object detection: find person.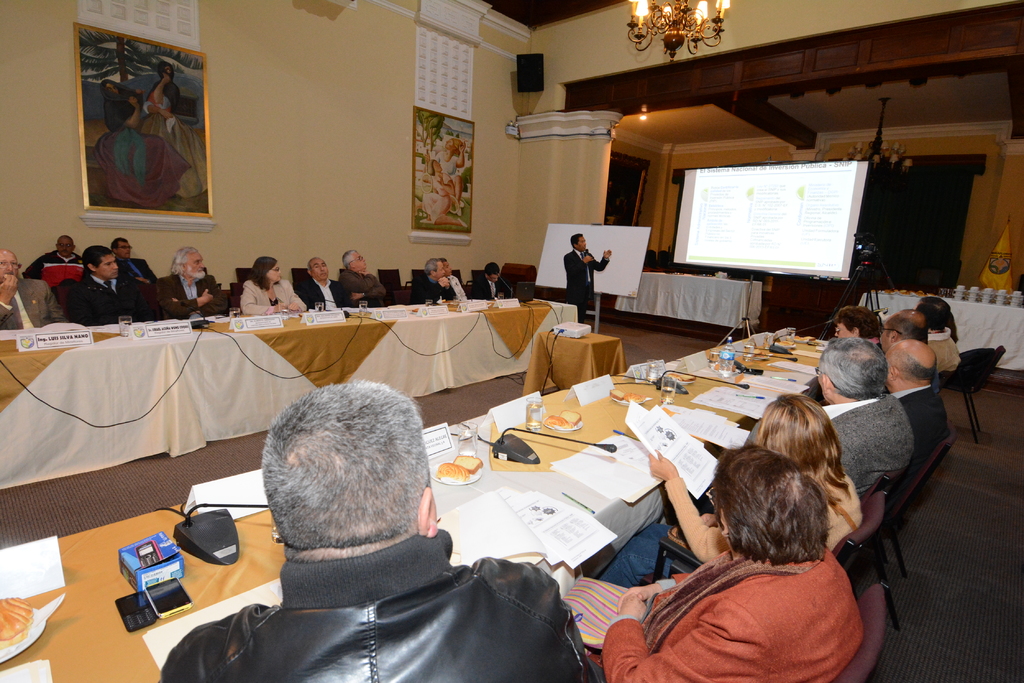
select_region(410, 257, 454, 297).
